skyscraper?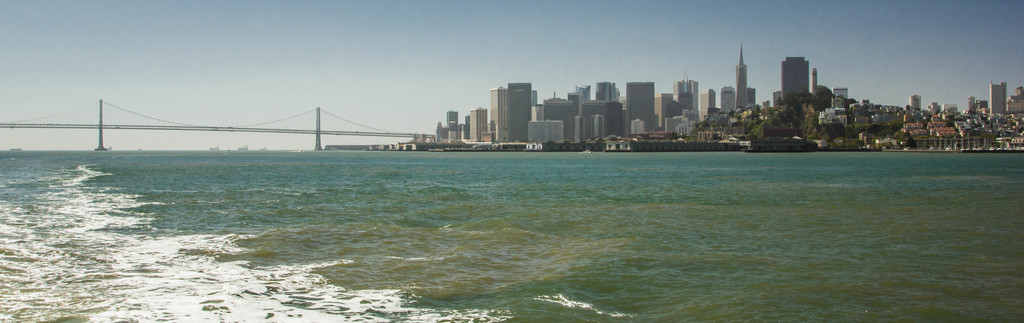
select_region(474, 72, 547, 141)
